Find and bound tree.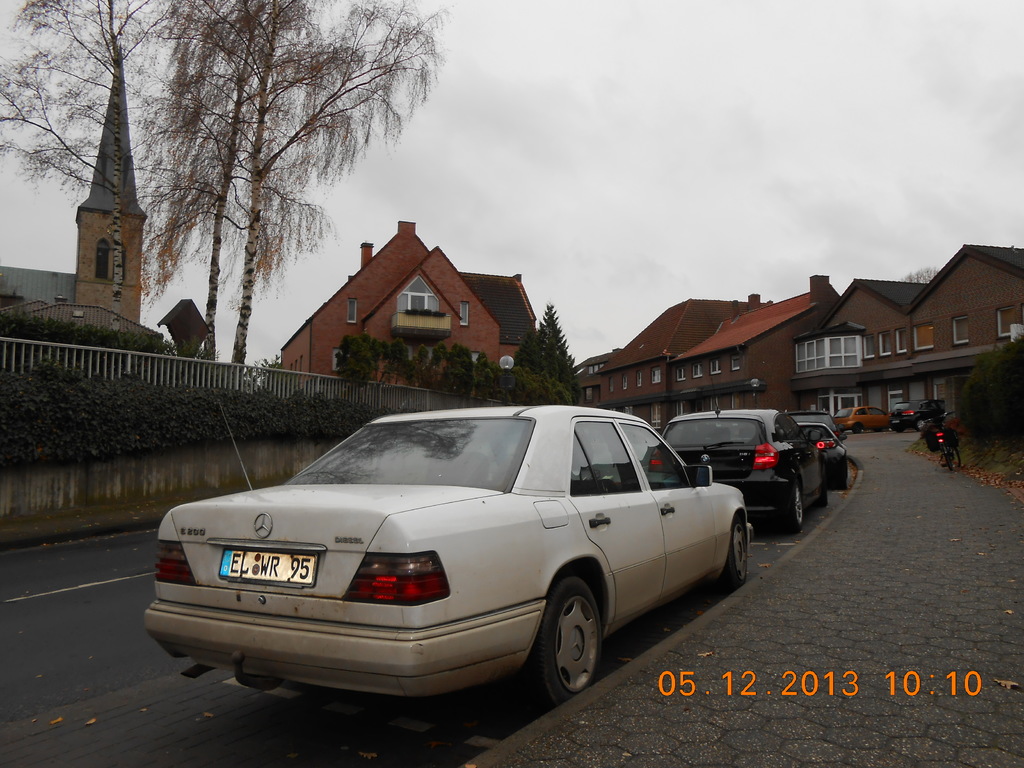
Bound: (536,303,582,404).
